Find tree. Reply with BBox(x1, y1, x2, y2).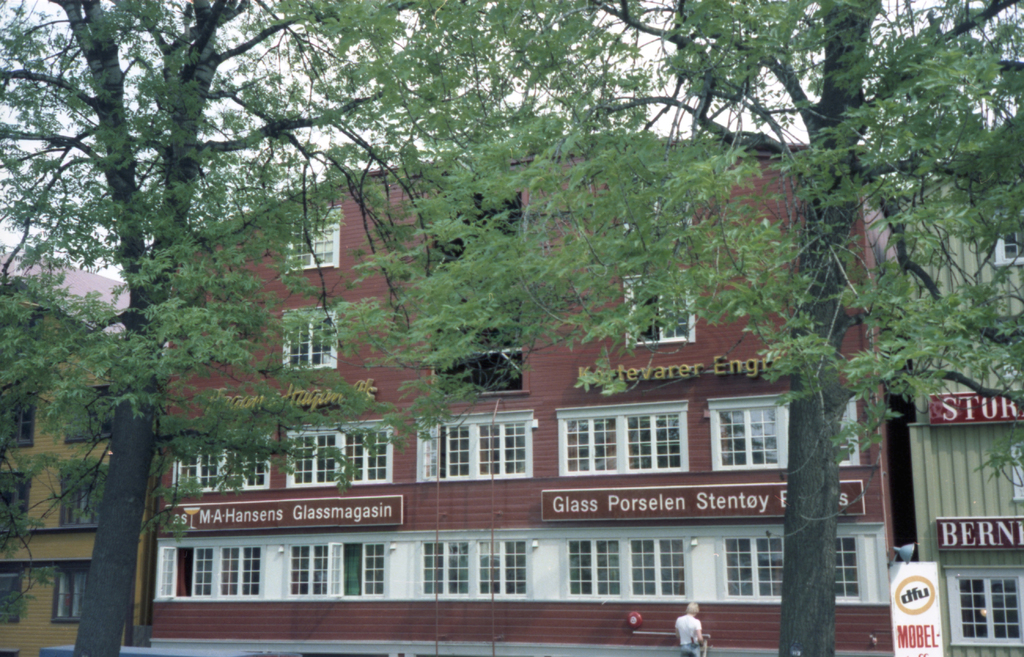
BBox(0, 0, 473, 655).
